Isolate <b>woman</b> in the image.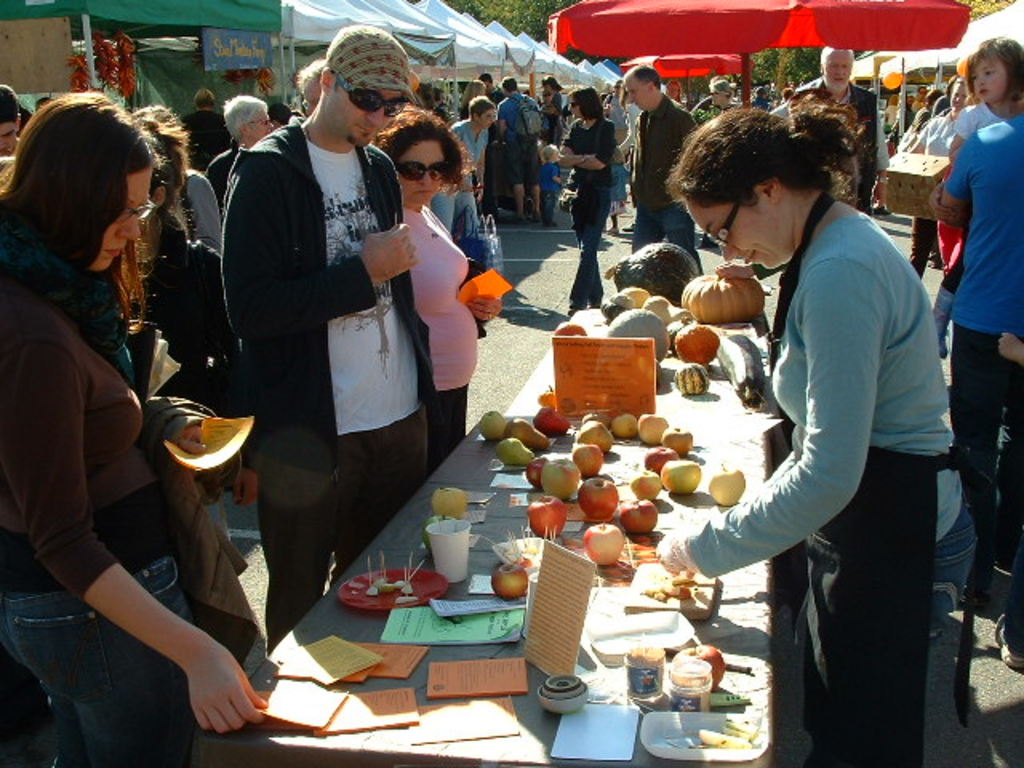
Isolated region: <bbox>14, 64, 221, 763</bbox>.
